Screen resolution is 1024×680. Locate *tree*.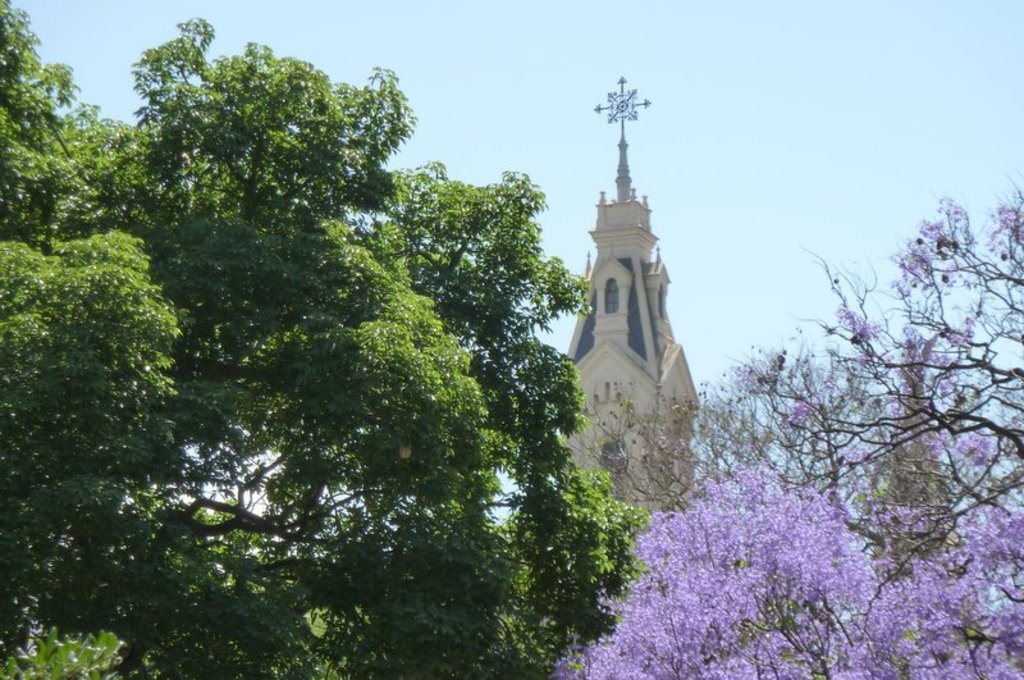
select_region(0, 0, 646, 679).
